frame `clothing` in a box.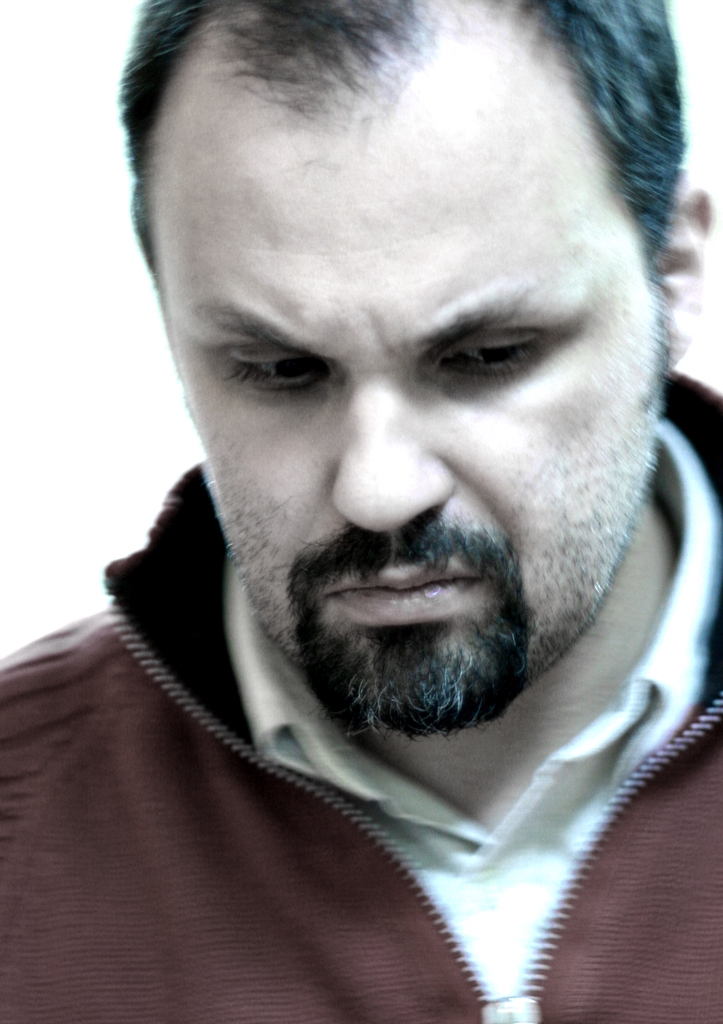
26,216,722,1000.
